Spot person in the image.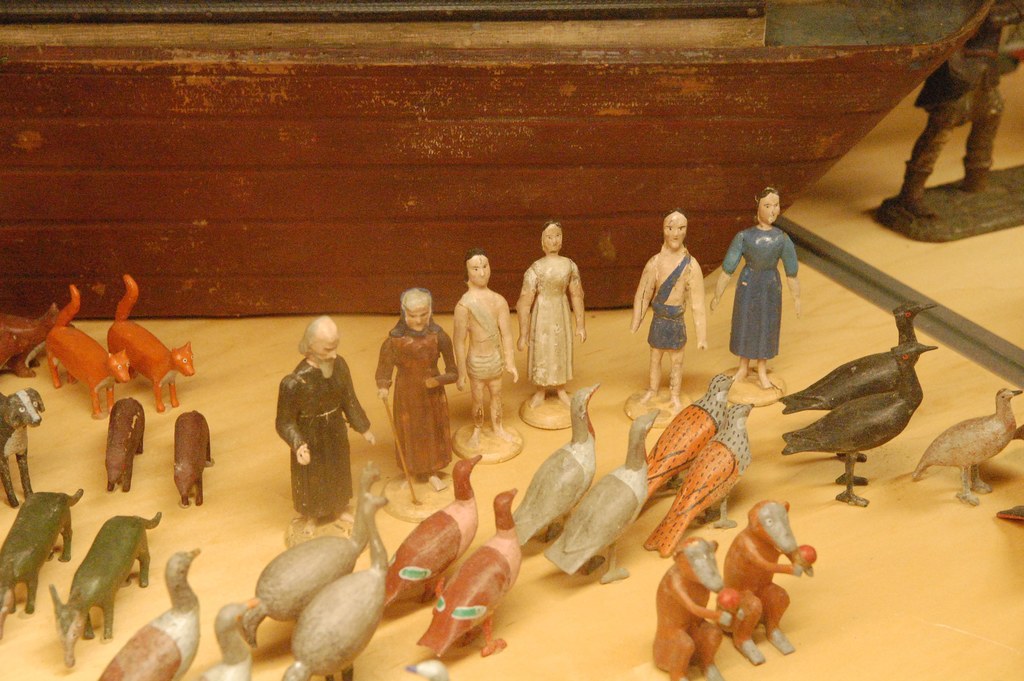
person found at bbox=[372, 285, 459, 504].
